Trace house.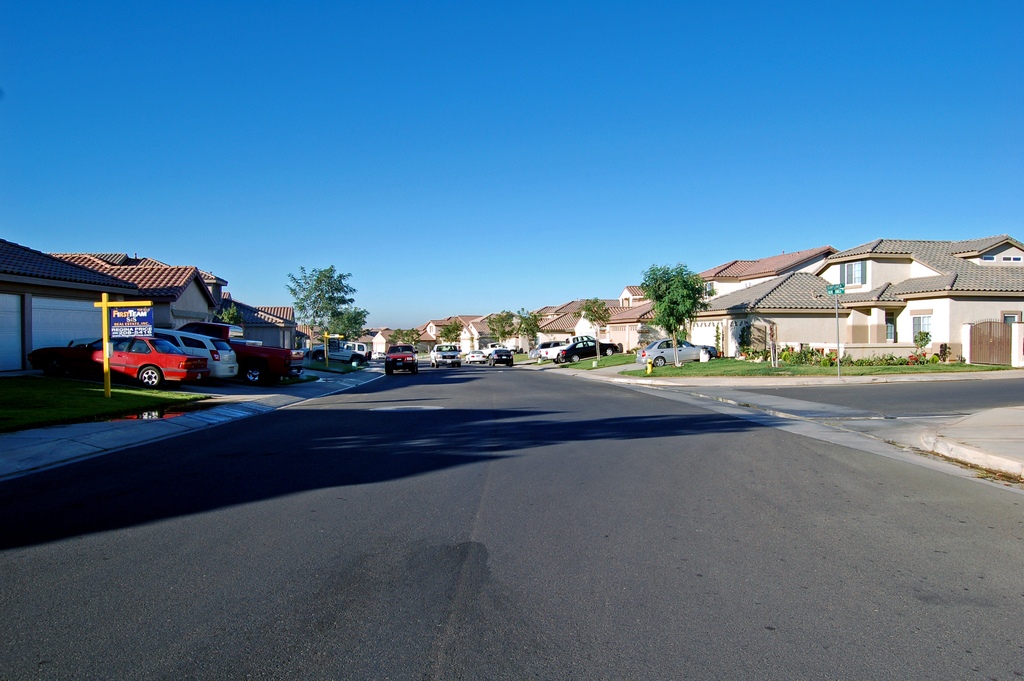
Traced to bbox(531, 300, 564, 327).
